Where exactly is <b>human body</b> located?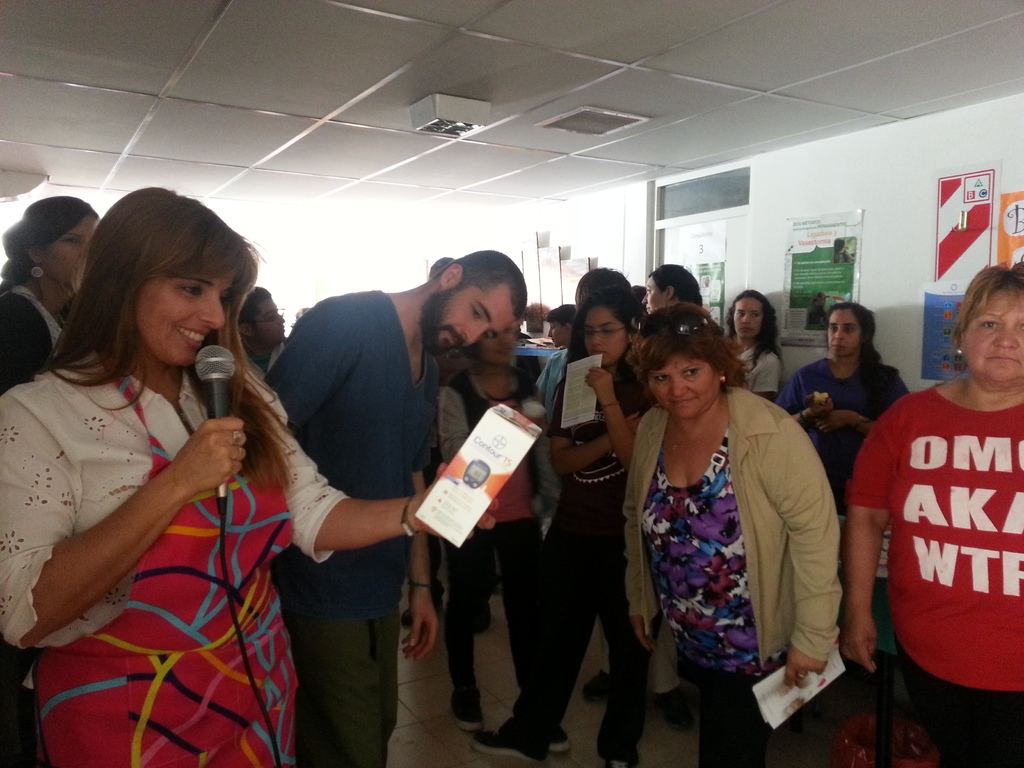
Its bounding box is box=[717, 291, 784, 403].
